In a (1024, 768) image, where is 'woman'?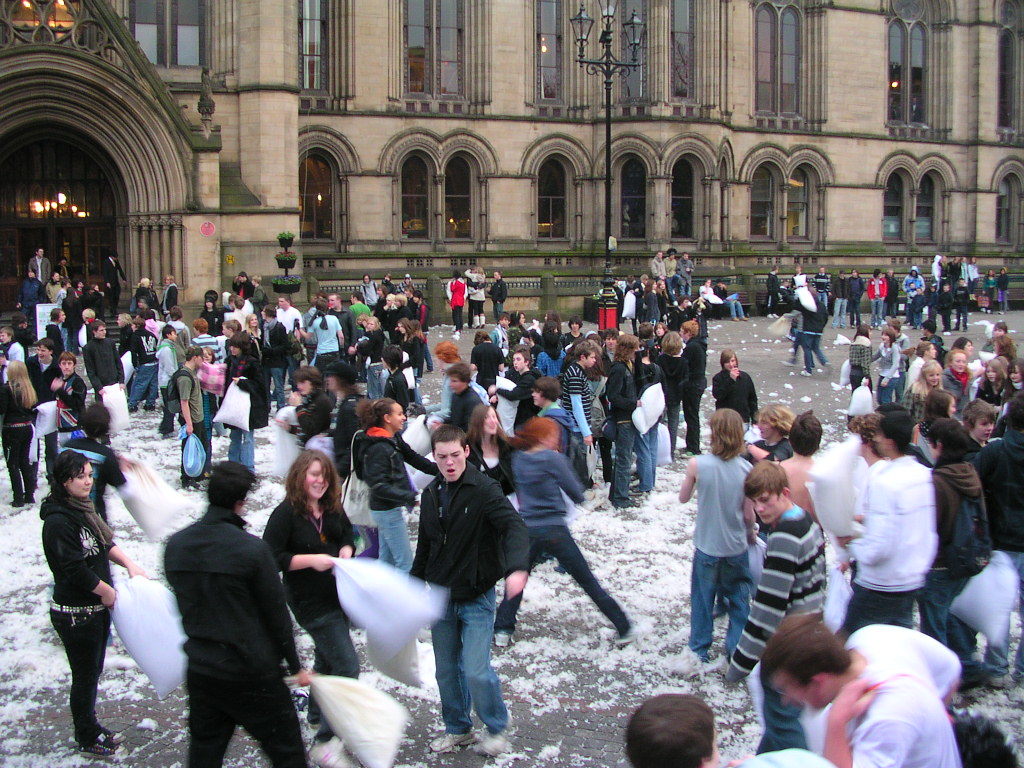
(left=654, top=276, right=673, bottom=317).
